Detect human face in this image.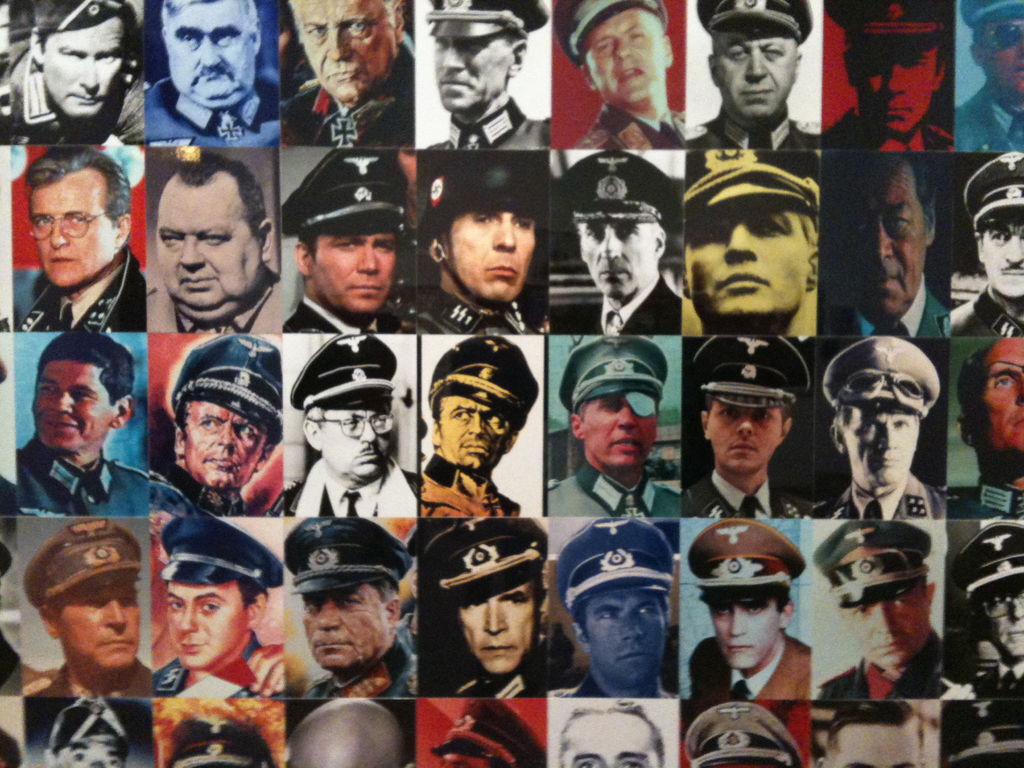
Detection: {"left": 444, "top": 212, "right": 535, "bottom": 300}.
